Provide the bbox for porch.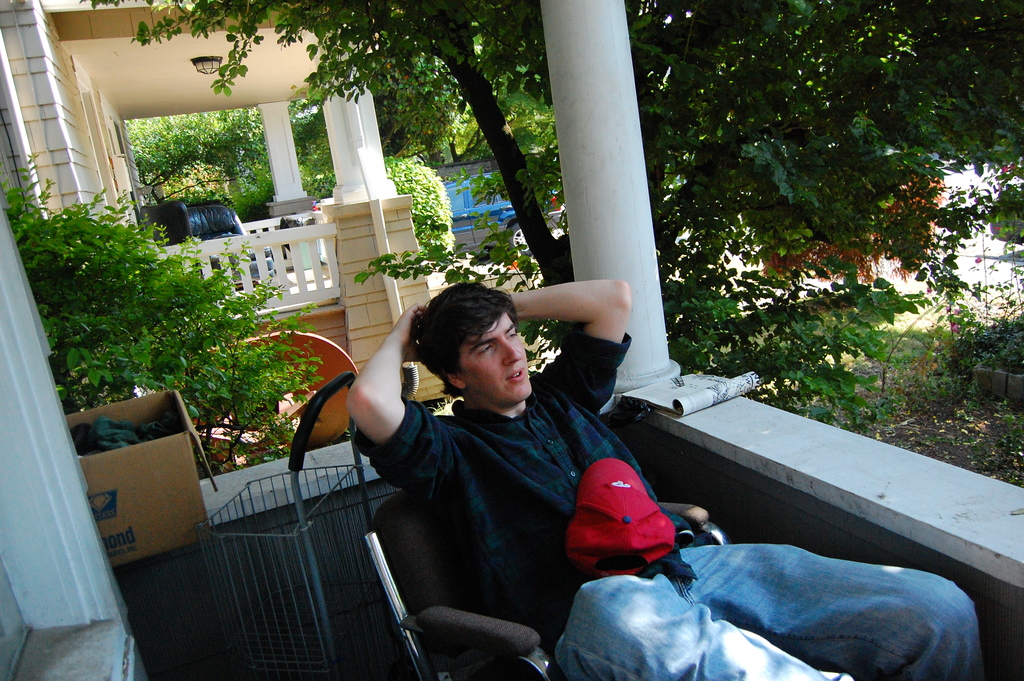
{"left": 117, "top": 211, "right": 351, "bottom": 334}.
